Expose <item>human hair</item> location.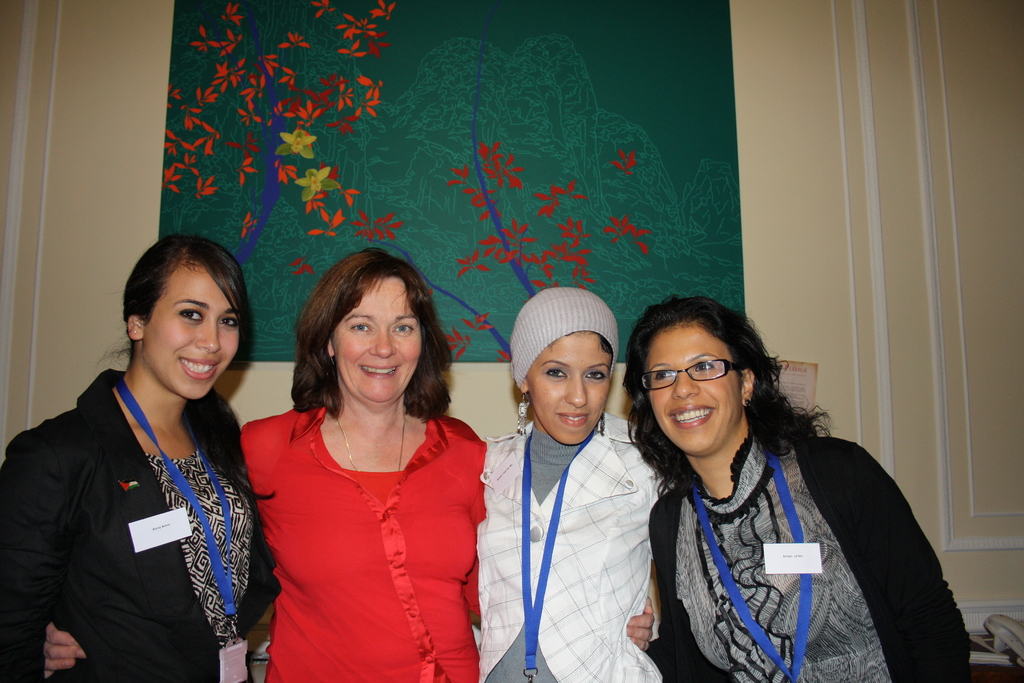
Exposed at [93, 232, 275, 506].
